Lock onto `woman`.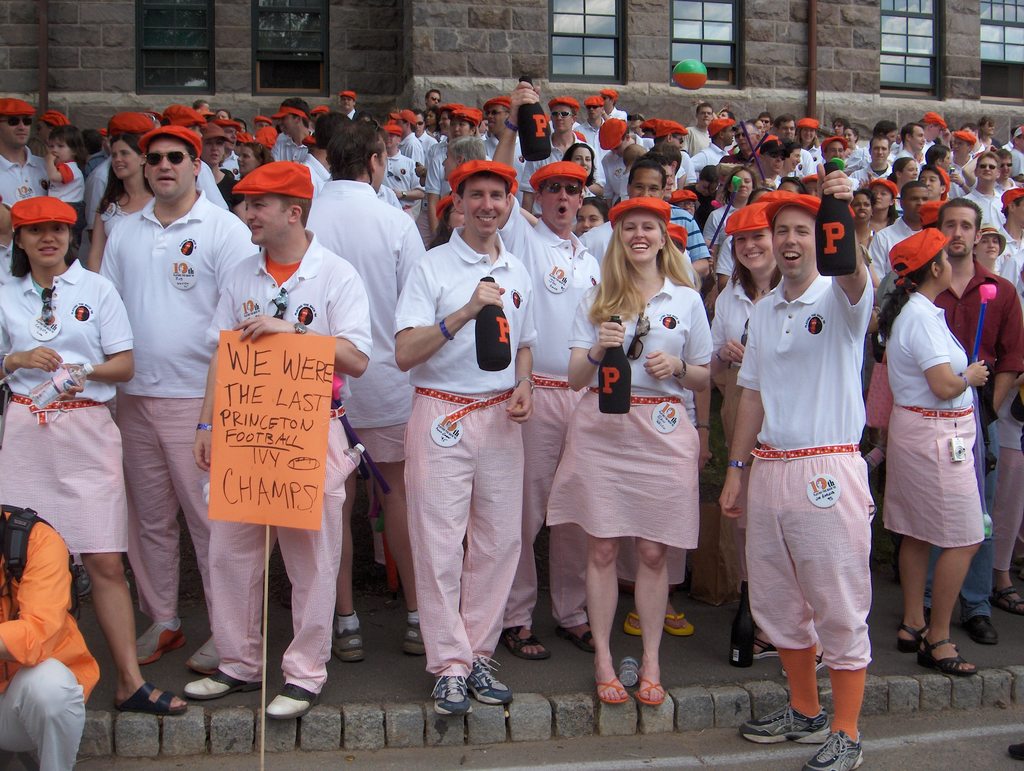
Locked: x1=559, y1=141, x2=596, y2=206.
